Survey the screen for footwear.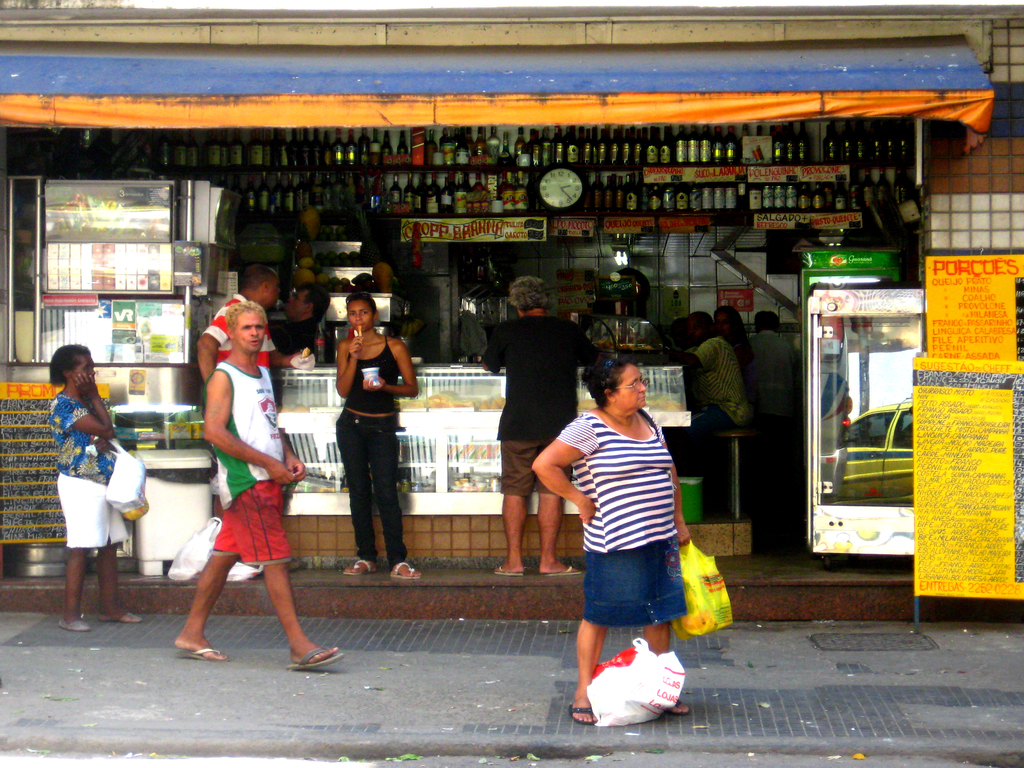
Survey found: box(536, 563, 582, 577).
